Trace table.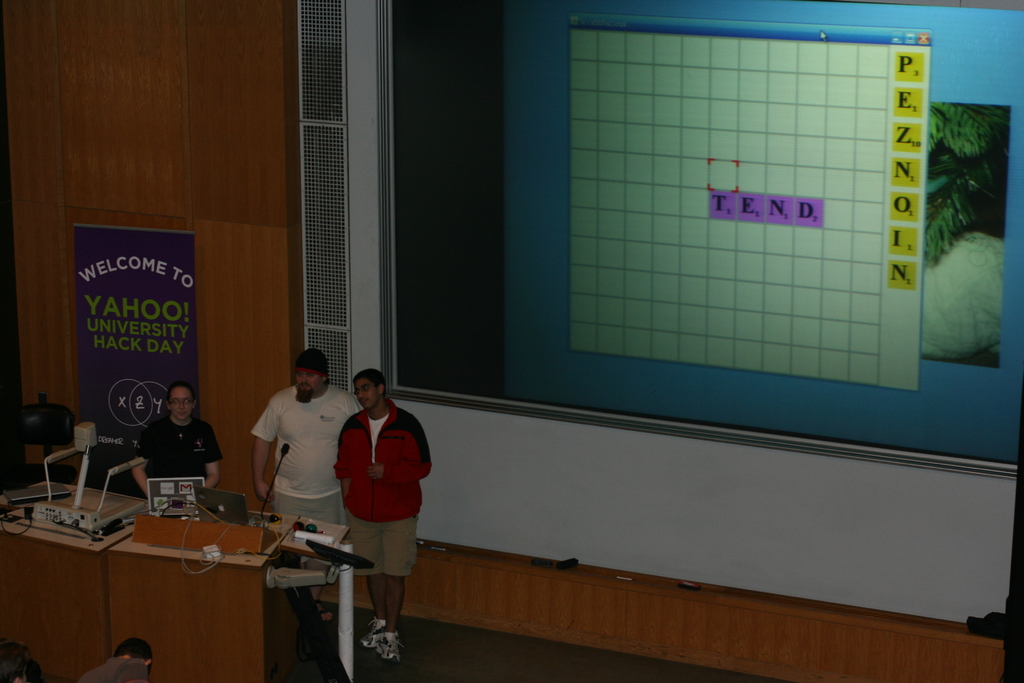
Traced to <bbox>0, 469, 153, 679</bbox>.
